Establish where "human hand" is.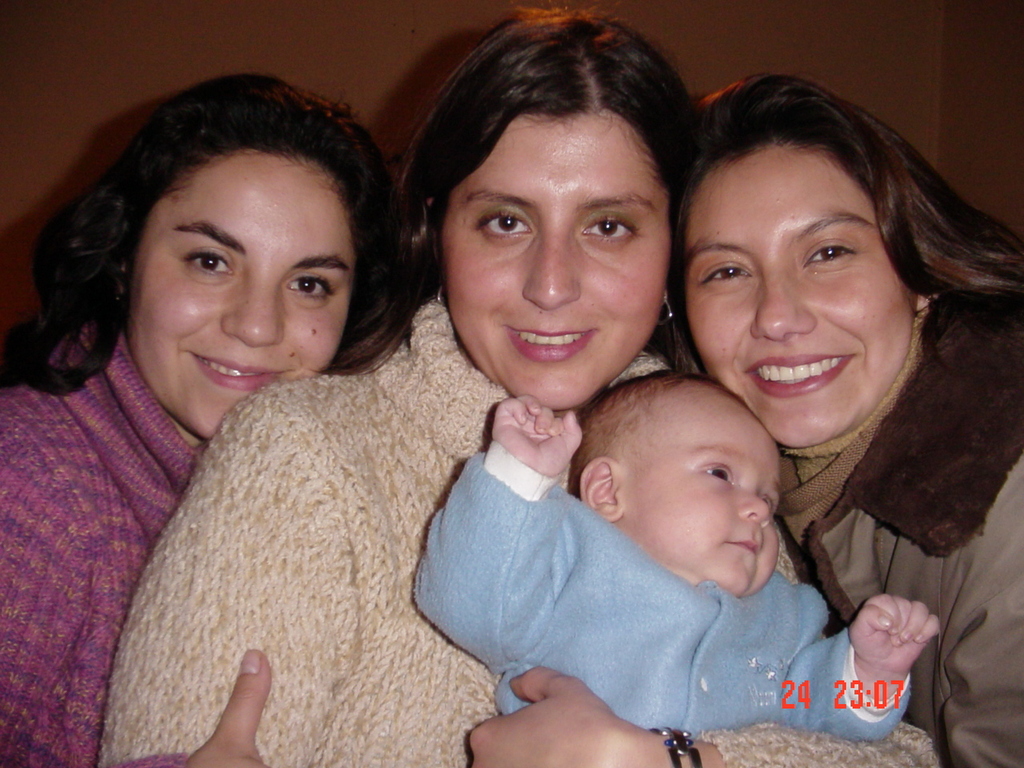
Established at bbox=[467, 666, 641, 767].
